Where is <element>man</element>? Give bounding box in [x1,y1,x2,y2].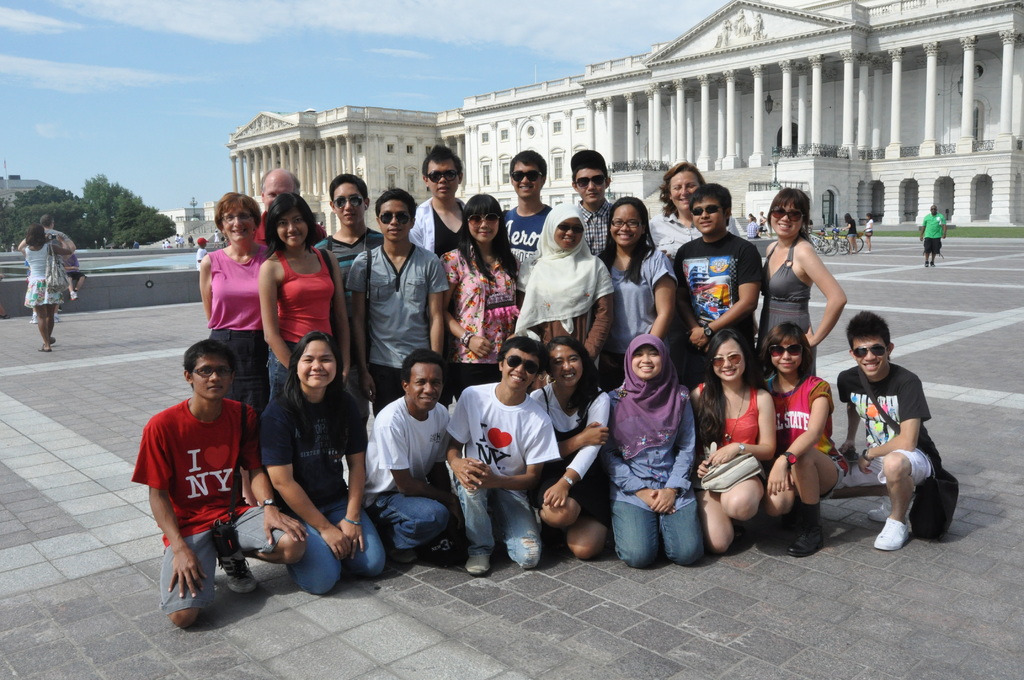
[362,350,450,563].
